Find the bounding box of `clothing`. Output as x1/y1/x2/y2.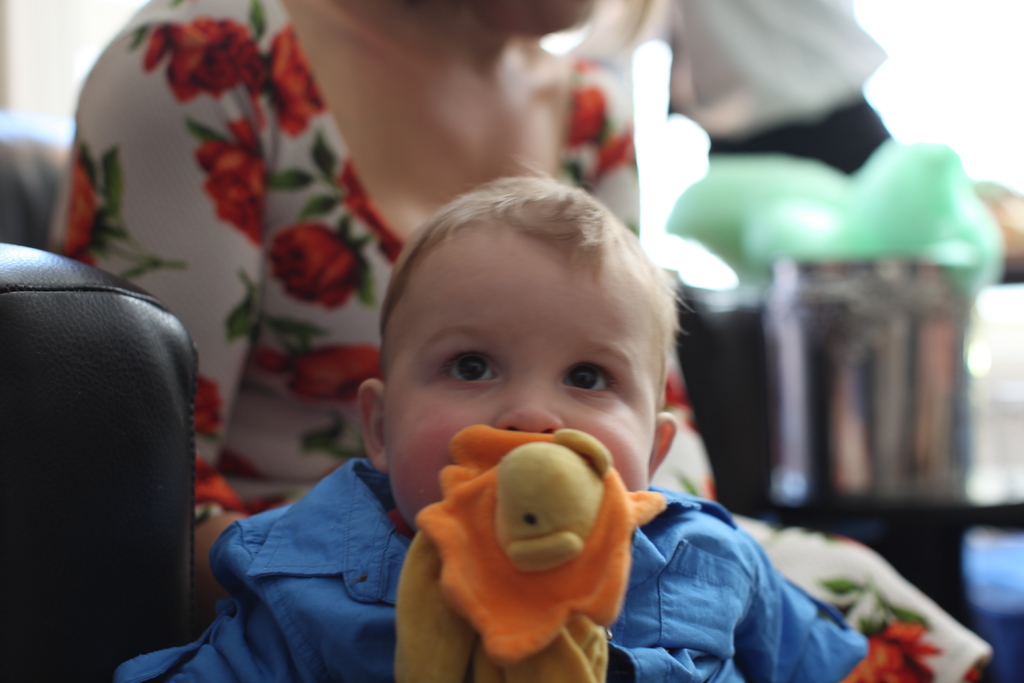
50/0/990/682.
